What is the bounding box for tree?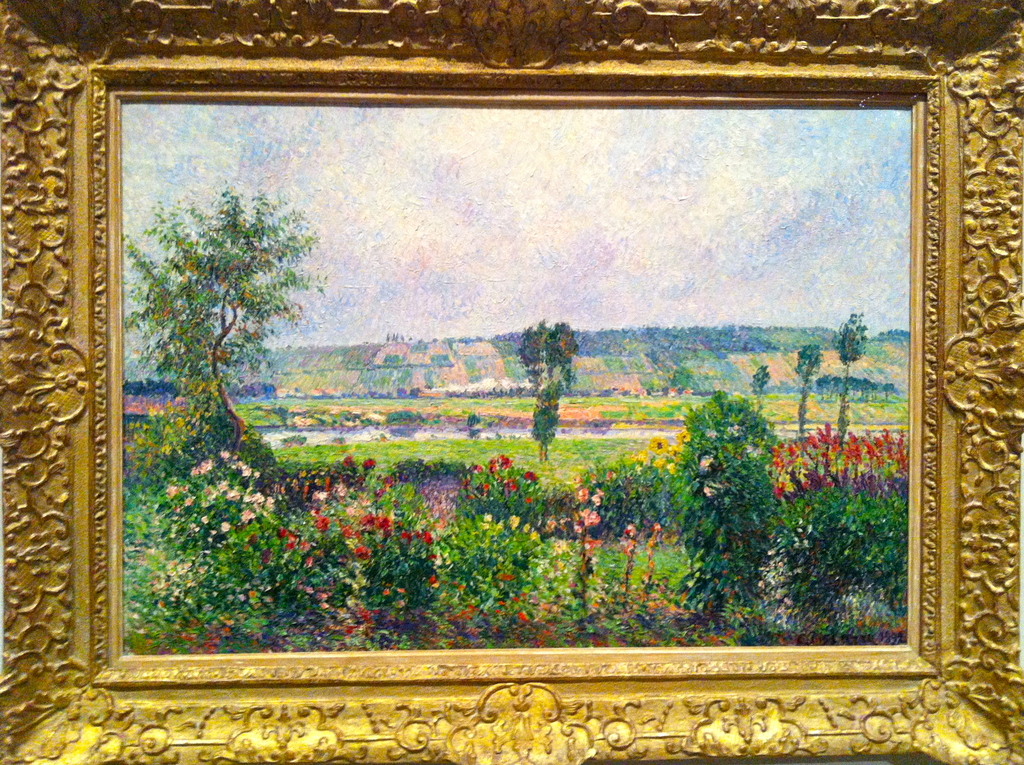
left=796, top=345, right=824, bottom=435.
